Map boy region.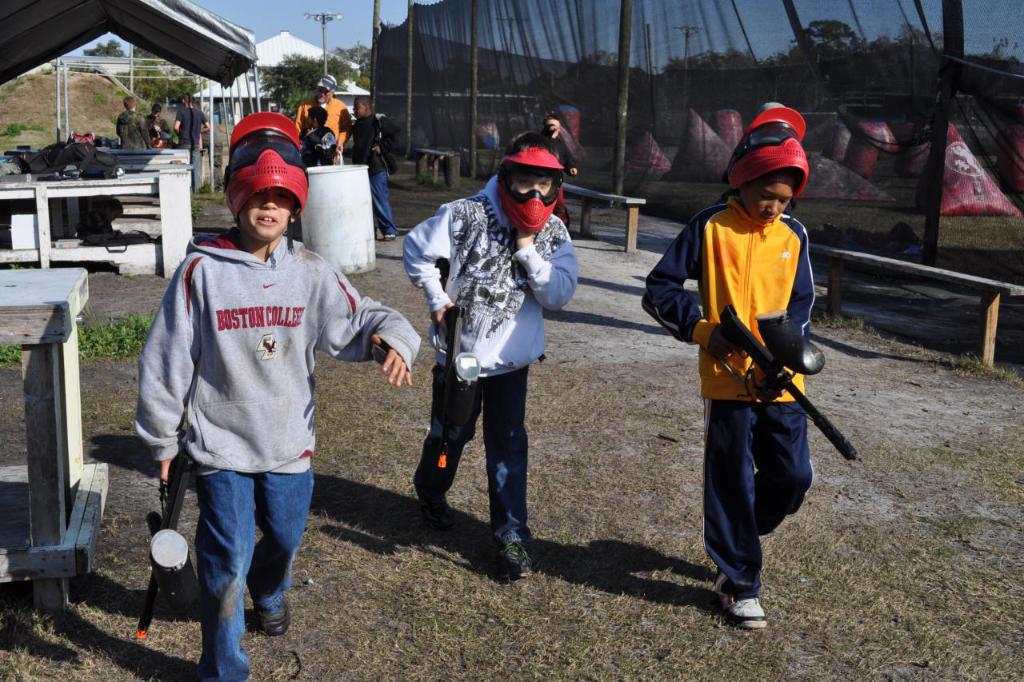
Mapped to locate(402, 164, 585, 582).
